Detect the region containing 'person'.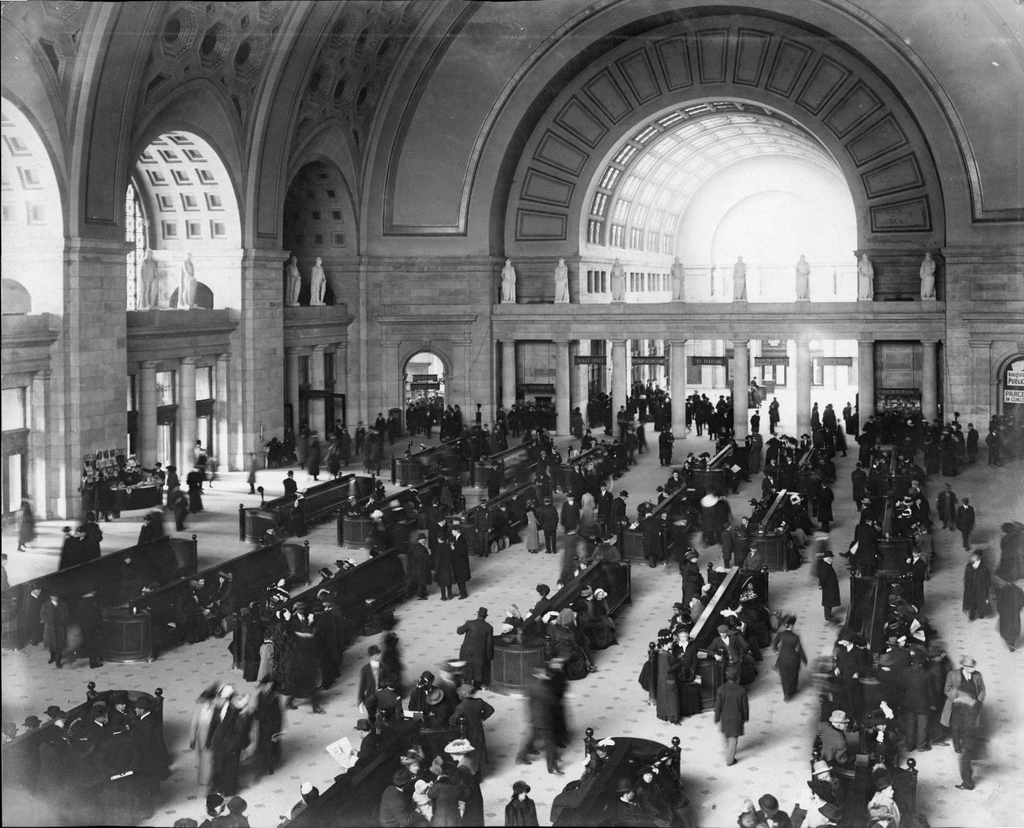
pyautogui.locateOnScreen(774, 396, 780, 427).
